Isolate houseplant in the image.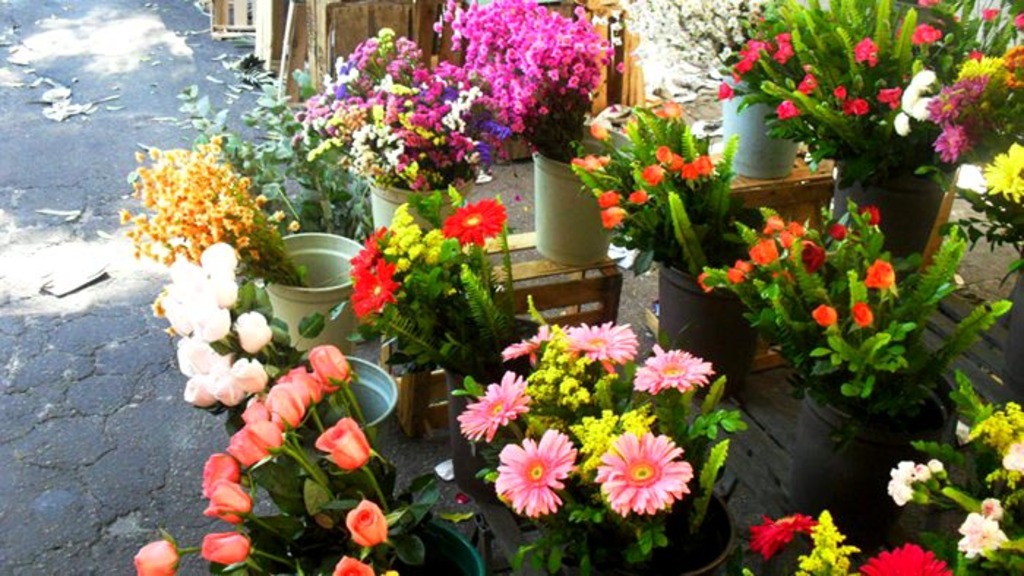
Isolated region: crop(291, 18, 508, 243).
